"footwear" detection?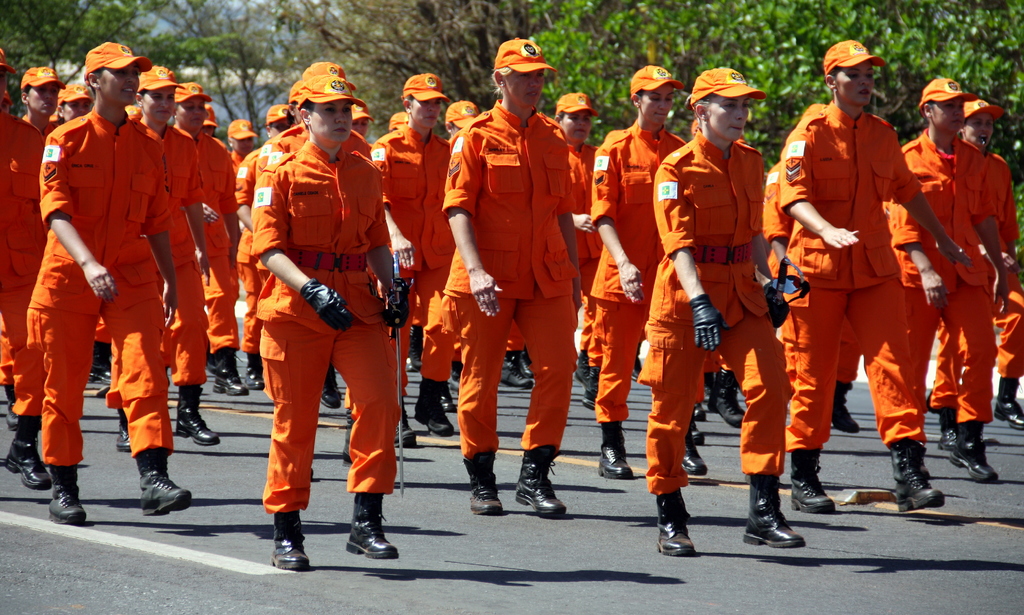
[346, 481, 396, 562]
